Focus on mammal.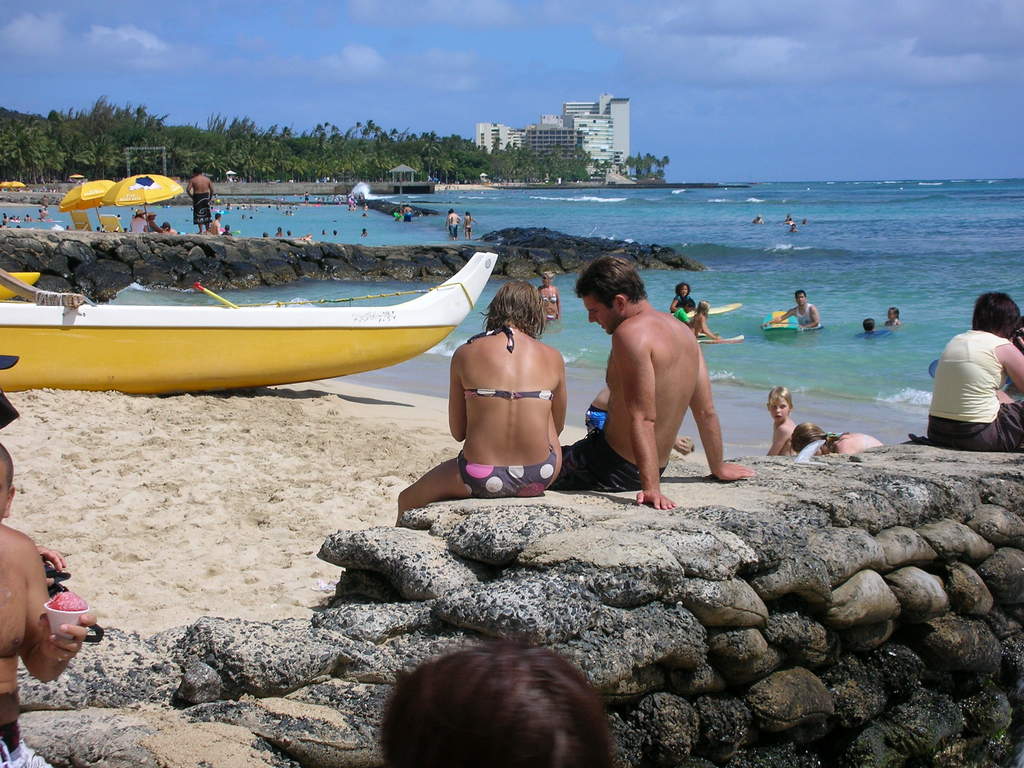
Focused at [x1=22, y1=214, x2=34, y2=225].
